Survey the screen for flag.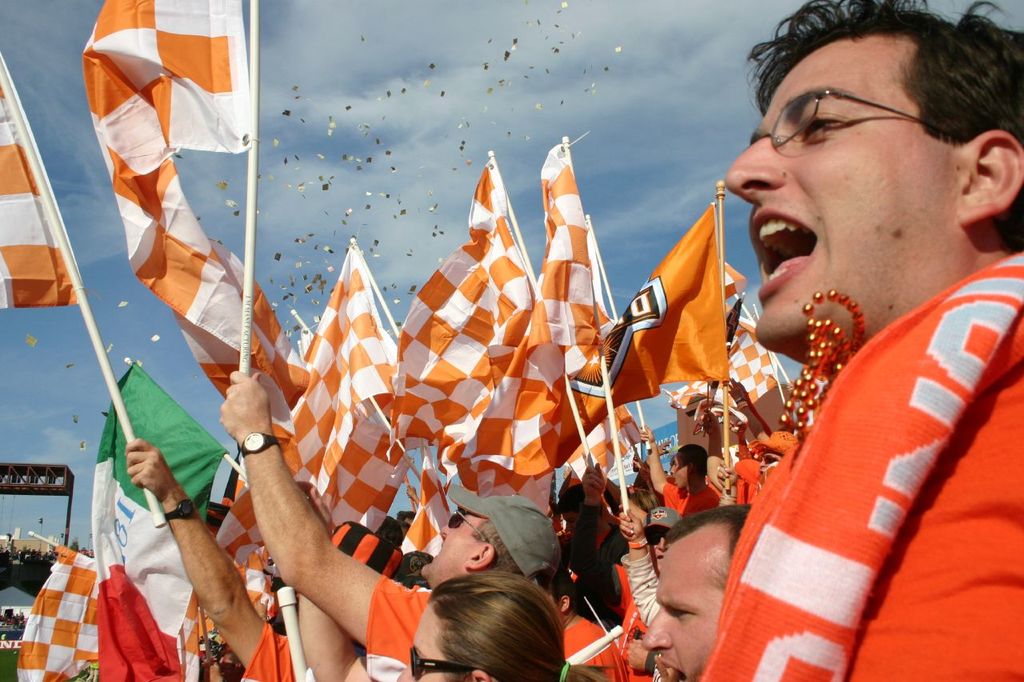
Survey found: bbox=(95, 361, 230, 681).
